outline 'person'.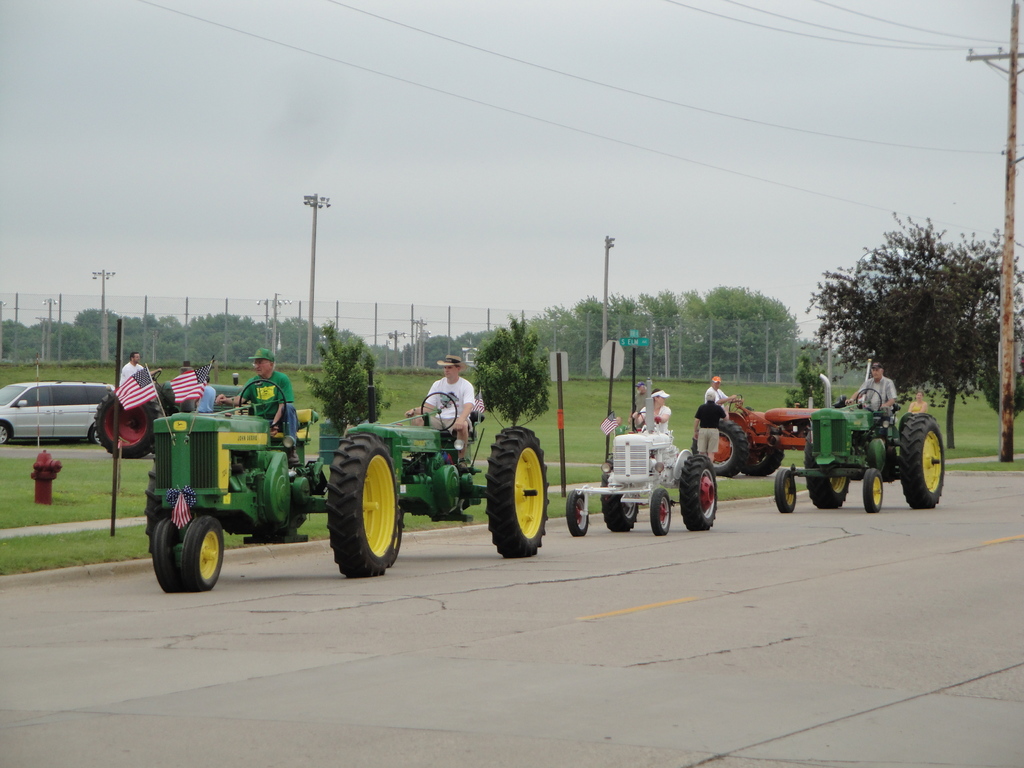
Outline: region(633, 388, 666, 446).
